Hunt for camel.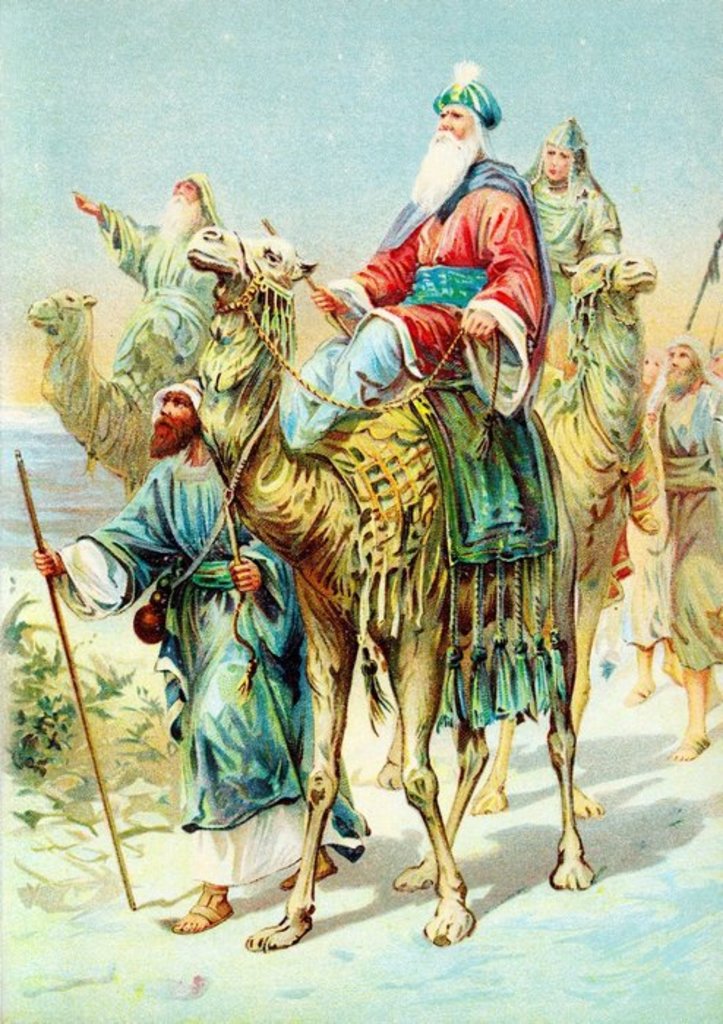
Hunted down at 460/247/657/816.
